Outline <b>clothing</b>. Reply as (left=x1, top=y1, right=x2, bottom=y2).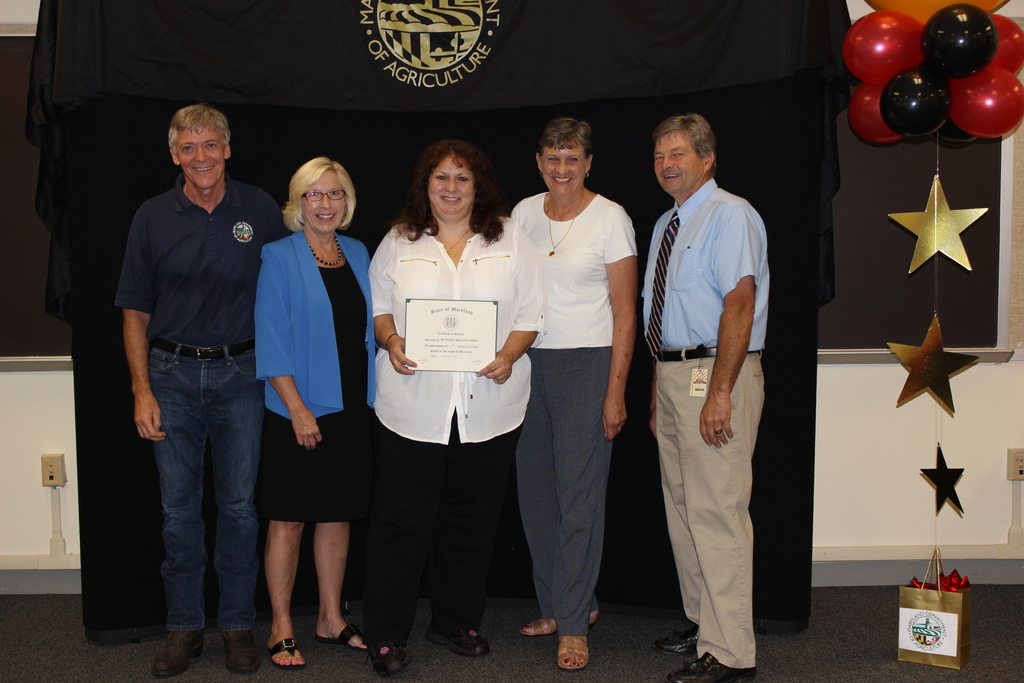
(left=366, top=220, right=544, bottom=643).
